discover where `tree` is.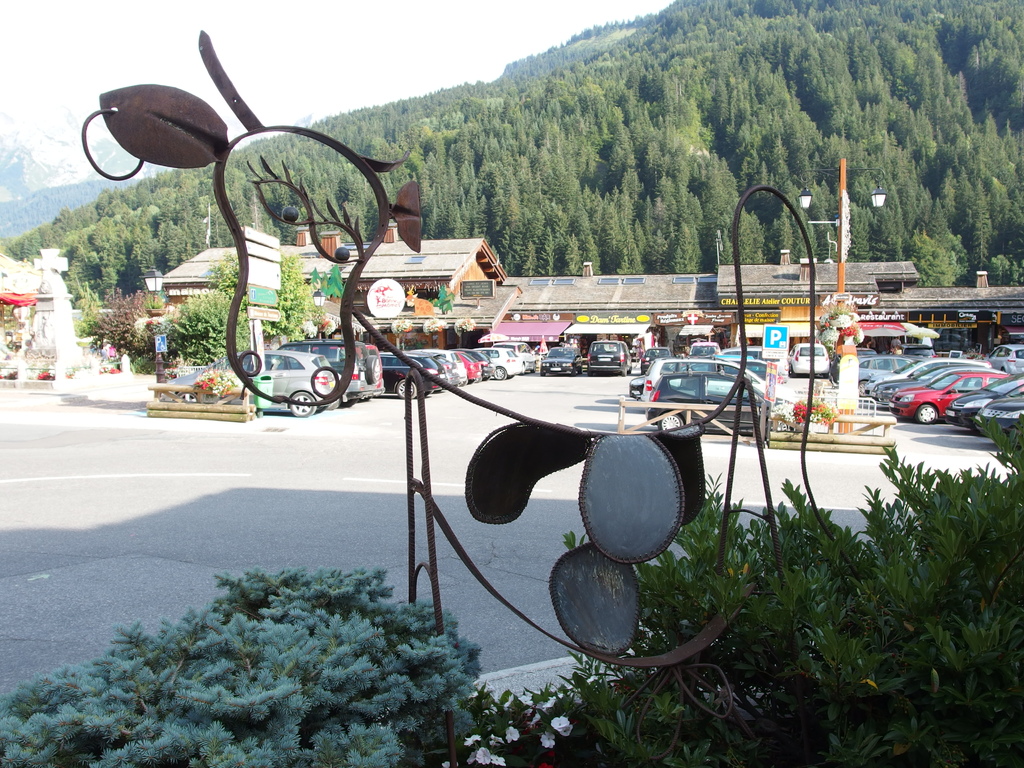
Discovered at select_region(266, 254, 314, 344).
